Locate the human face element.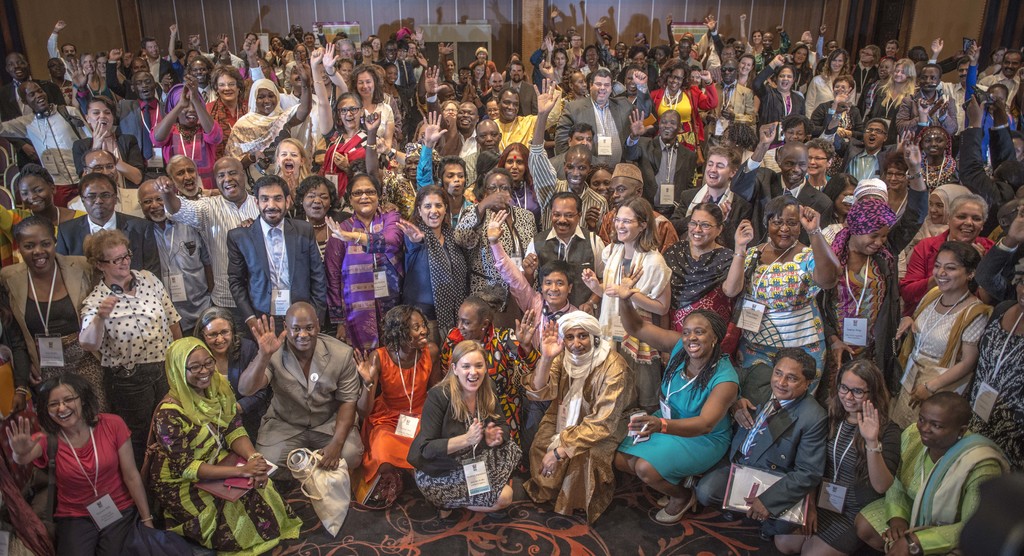
Element bbox: bbox(186, 346, 216, 389).
